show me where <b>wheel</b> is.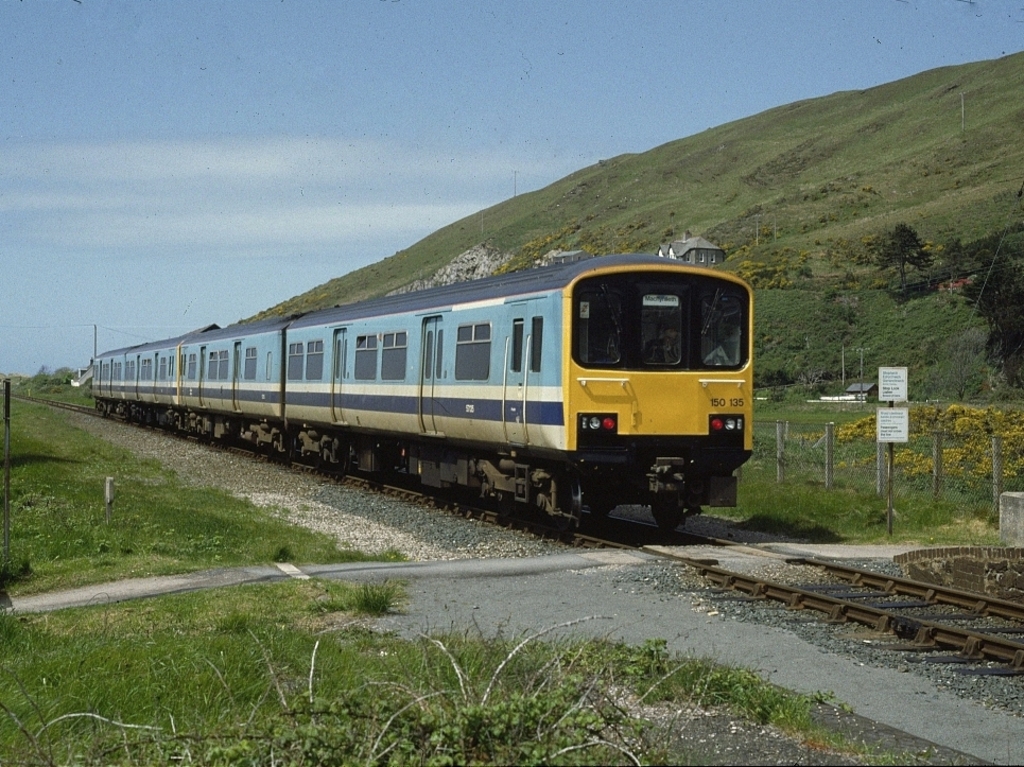
<b>wheel</b> is at box(170, 412, 180, 434).
